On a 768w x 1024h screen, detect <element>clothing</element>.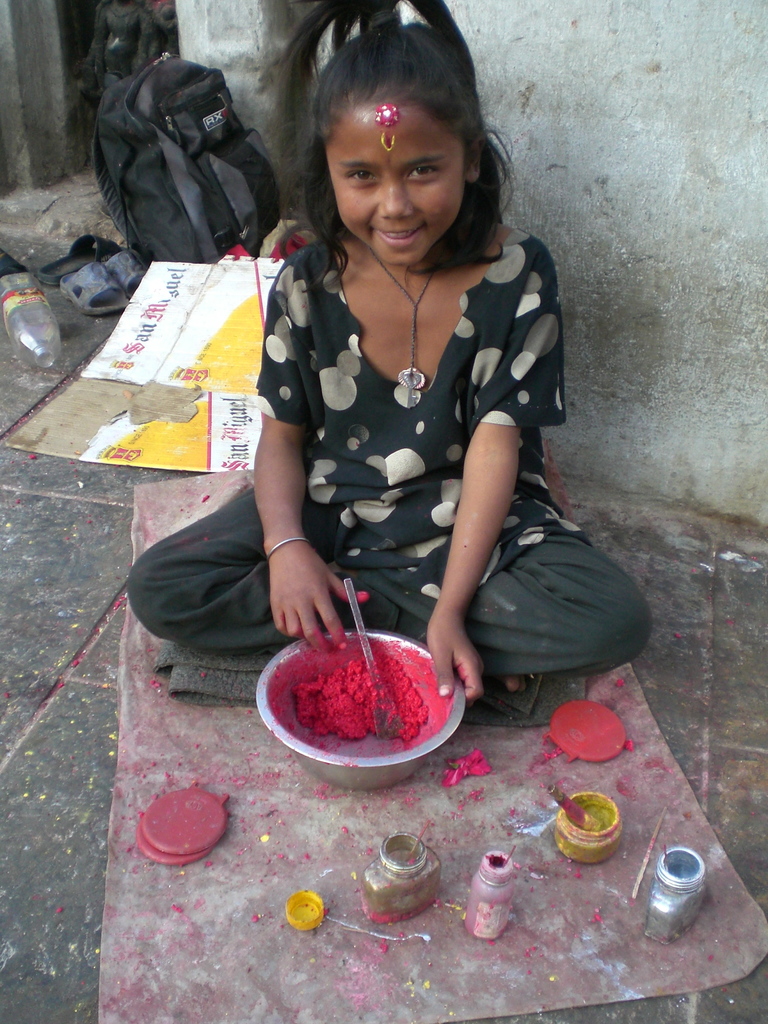
<box>126,241,655,685</box>.
